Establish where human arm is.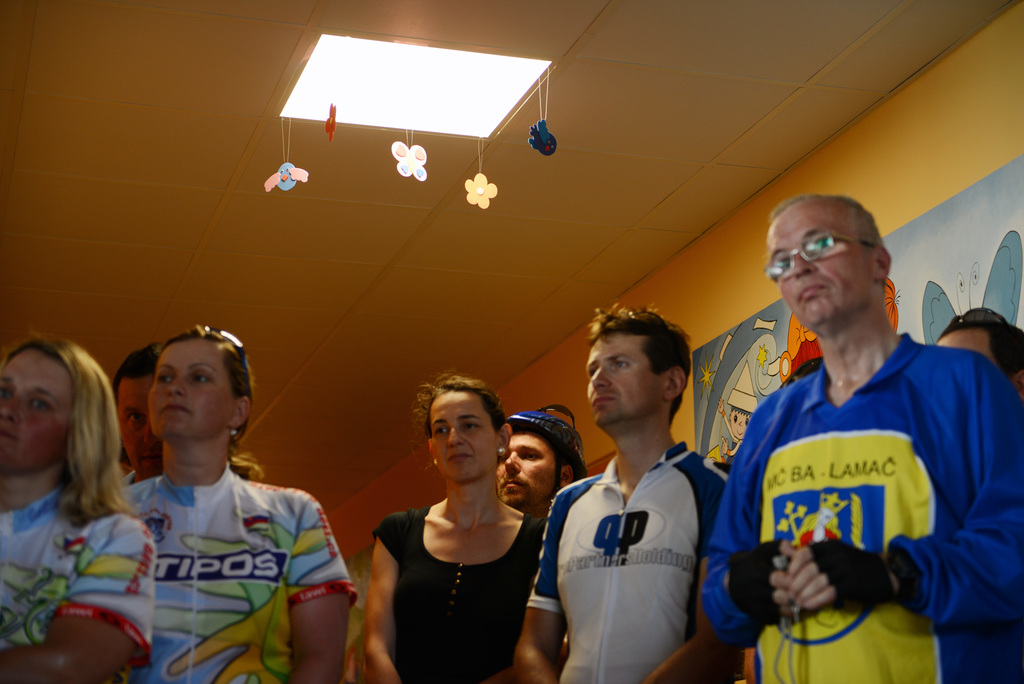
Established at (505, 489, 556, 683).
